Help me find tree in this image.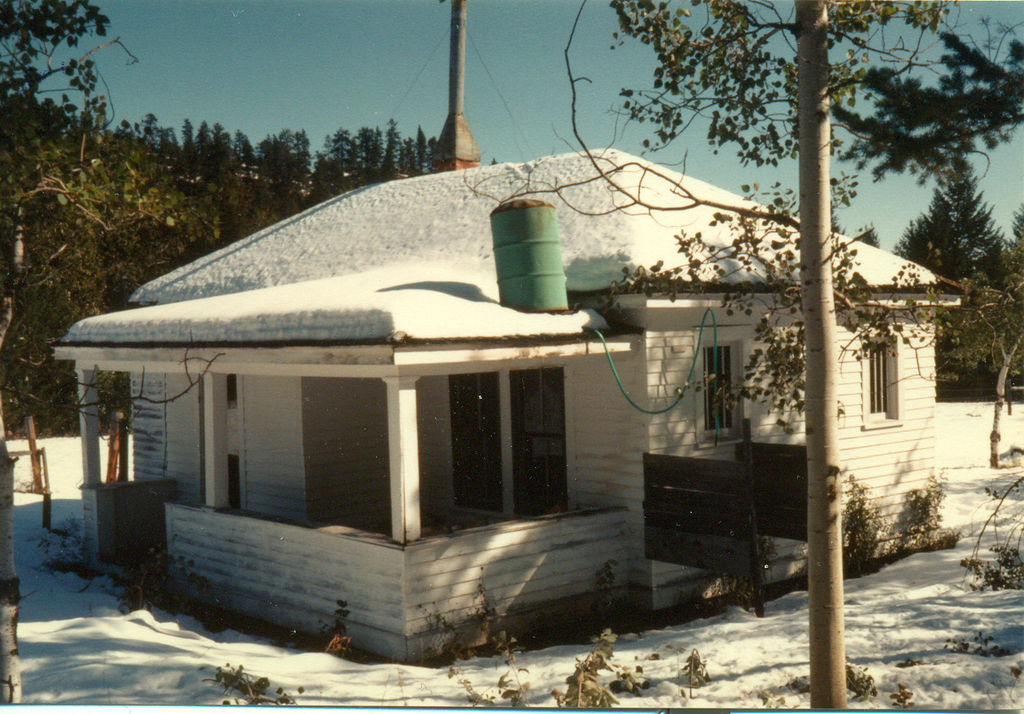
Found it: BBox(455, 0, 984, 713).
